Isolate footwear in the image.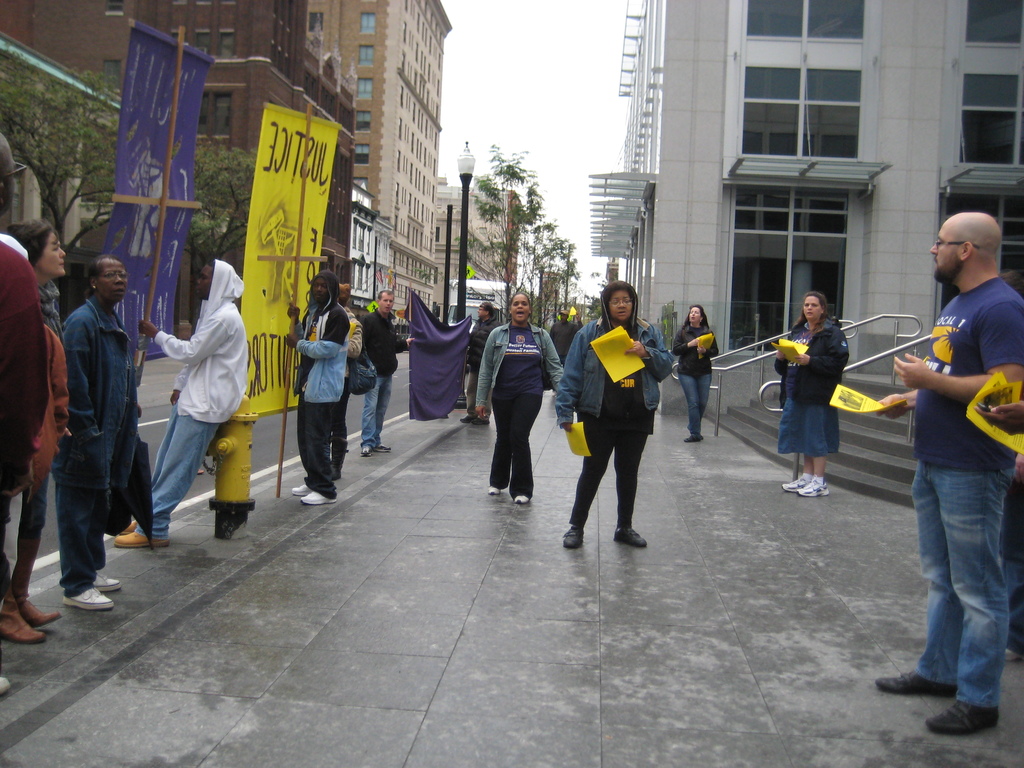
Isolated region: {"x1": 0, "y1": 559, "x2": 45, "y2": 641}.
